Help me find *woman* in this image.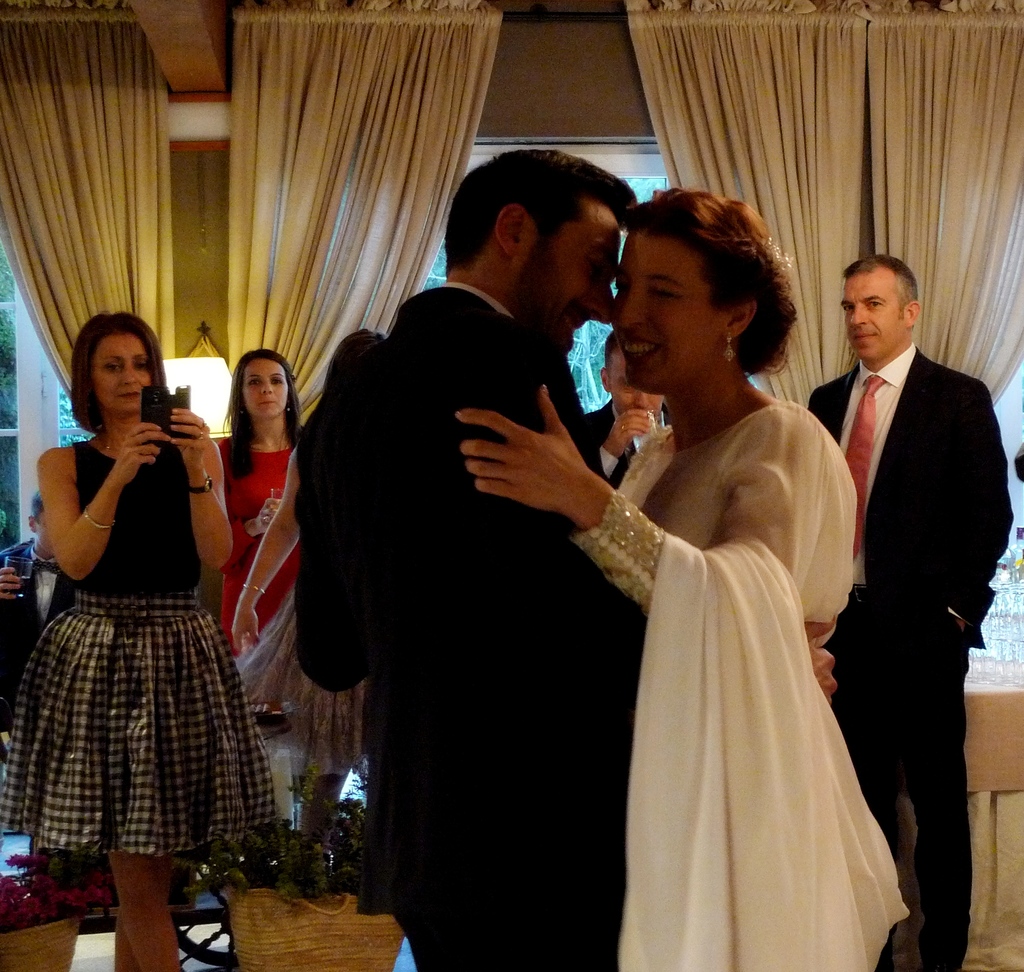
Found it: locate(228, 329, 391, 843).
